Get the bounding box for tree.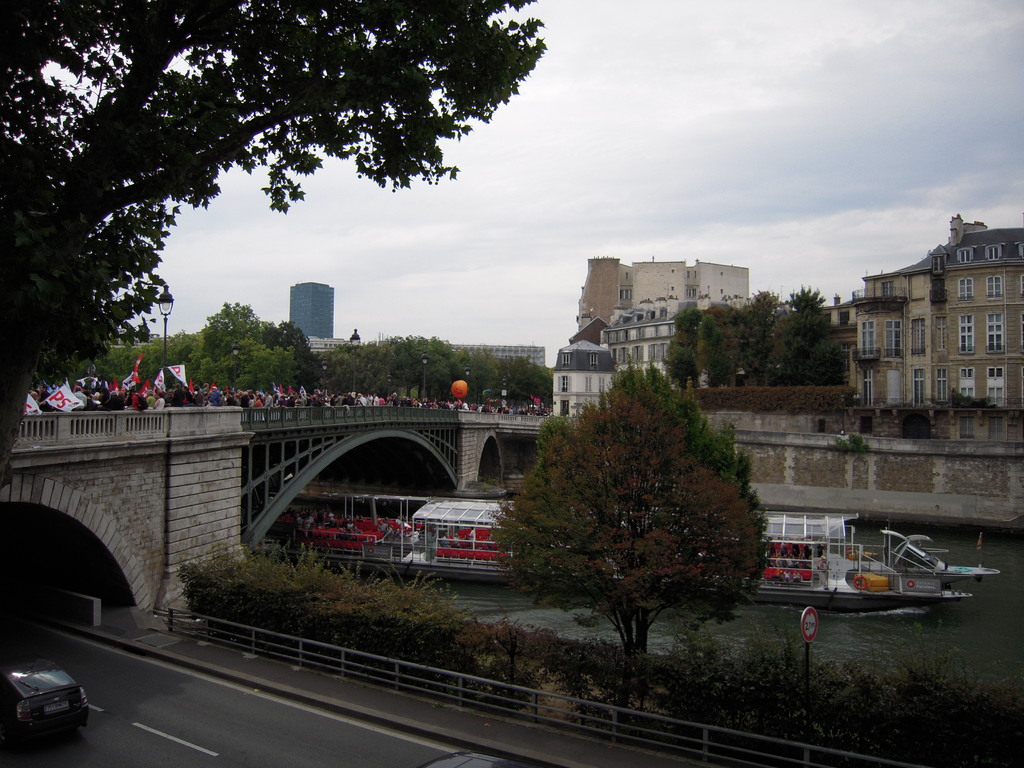
[left=766, top=278, right=829, bottom=385].
